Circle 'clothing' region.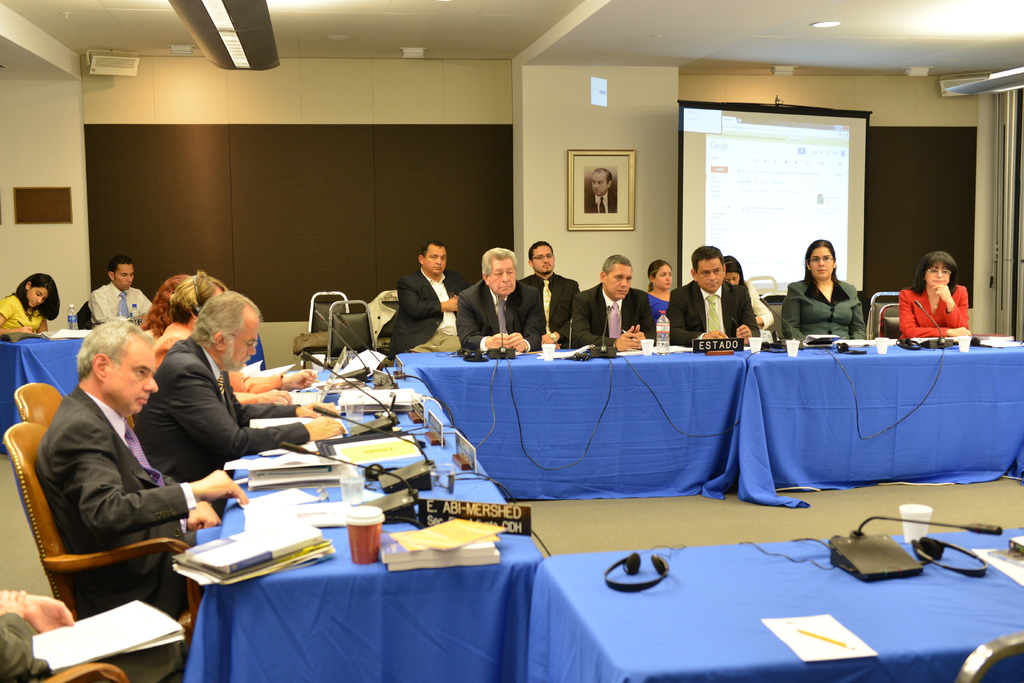
Region: box(893, 263, 974, 342).
